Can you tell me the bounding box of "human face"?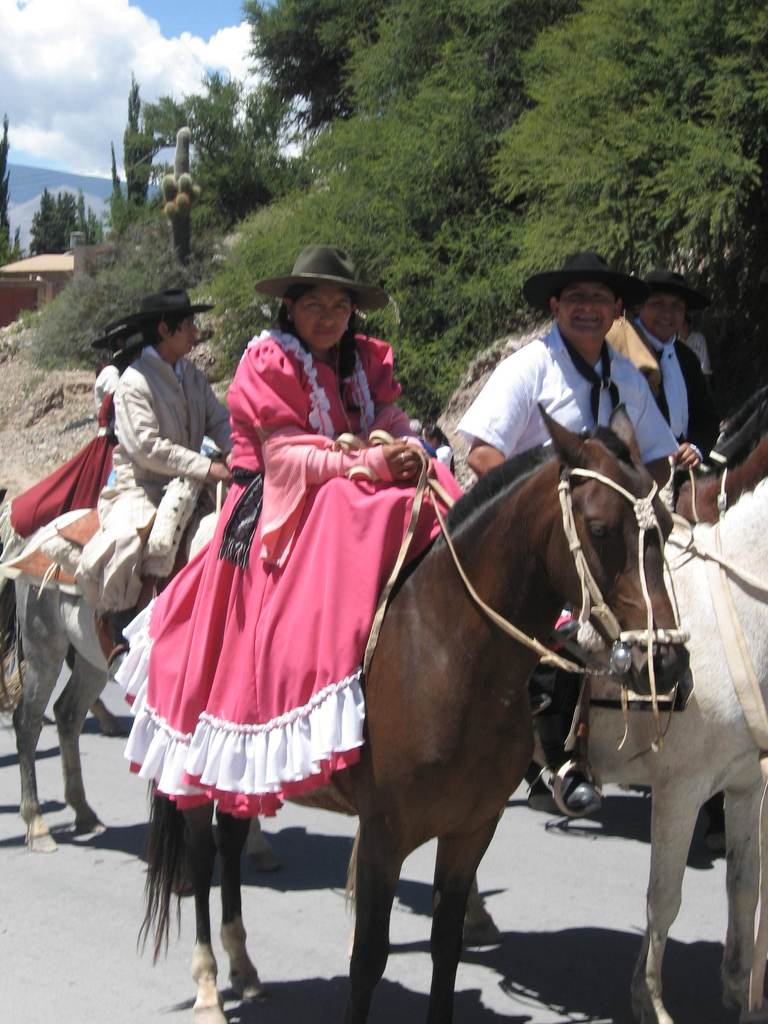
bbox(295, 288, 355, 353).
